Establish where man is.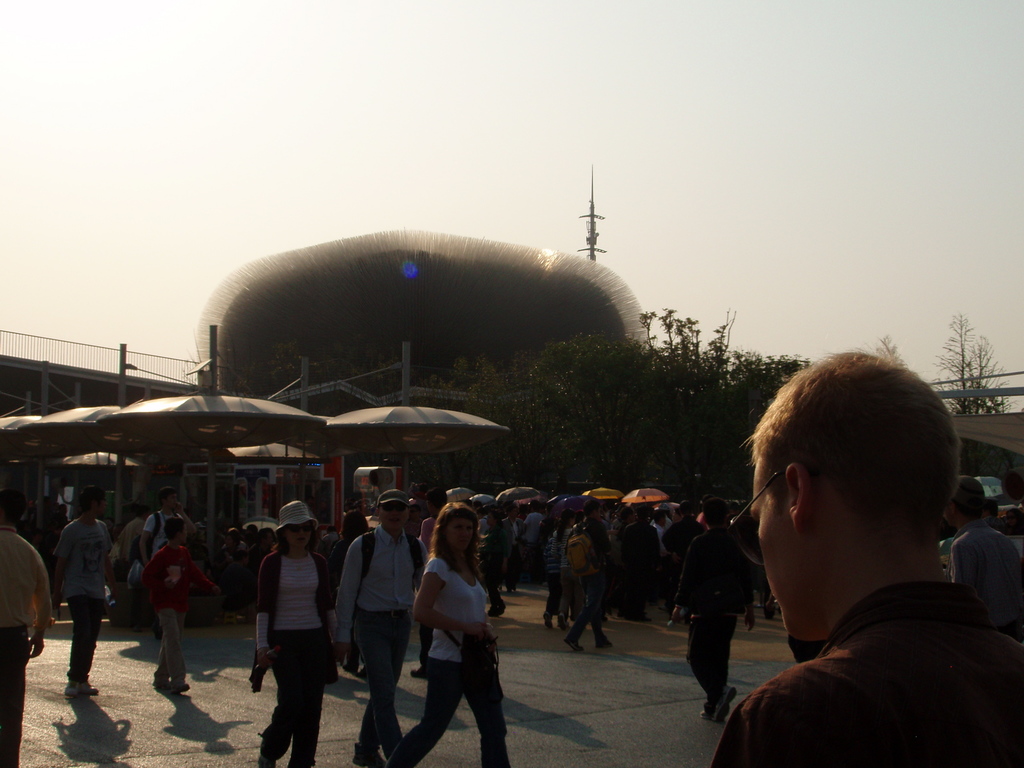
Established at 330 493 428 767.
